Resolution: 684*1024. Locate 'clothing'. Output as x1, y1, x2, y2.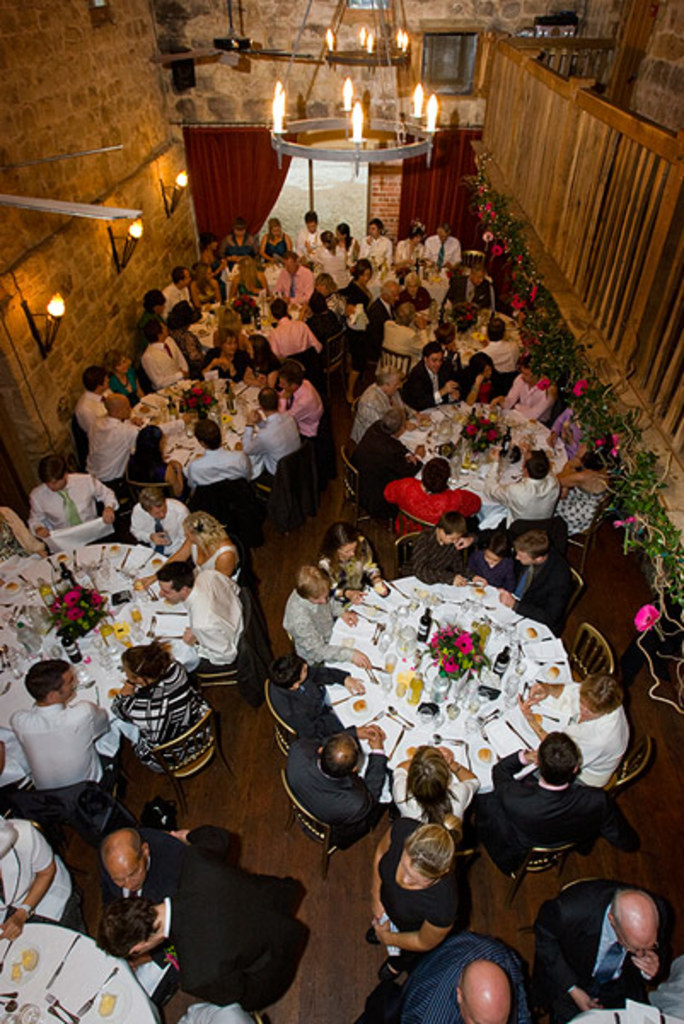
309, 314, 341, 340.
